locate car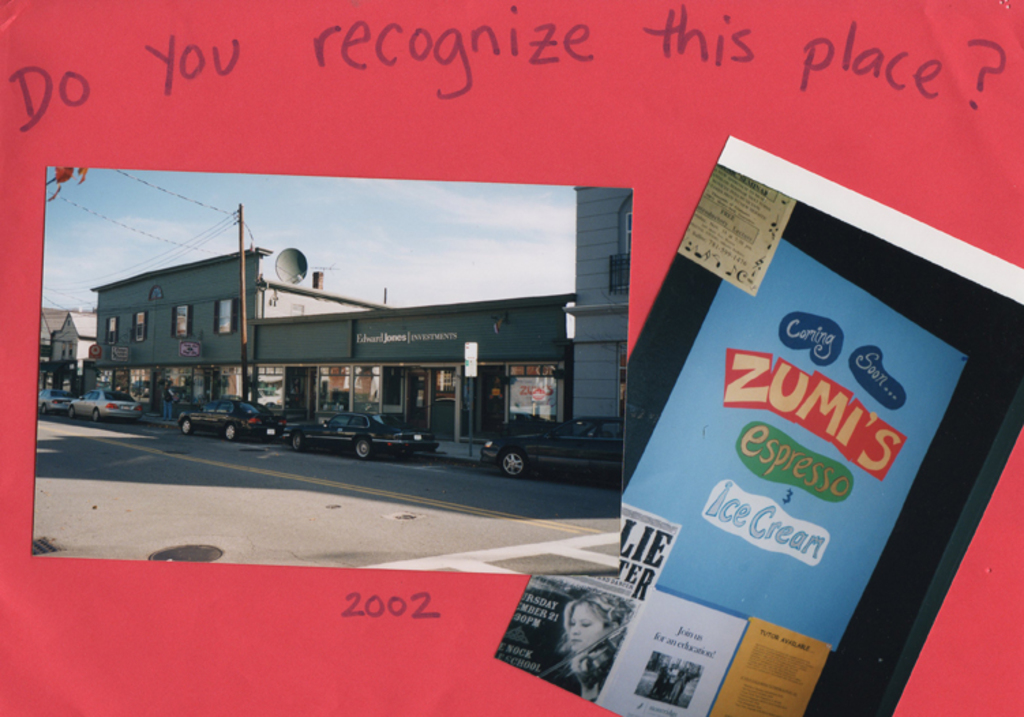
[476,410,609,485]
